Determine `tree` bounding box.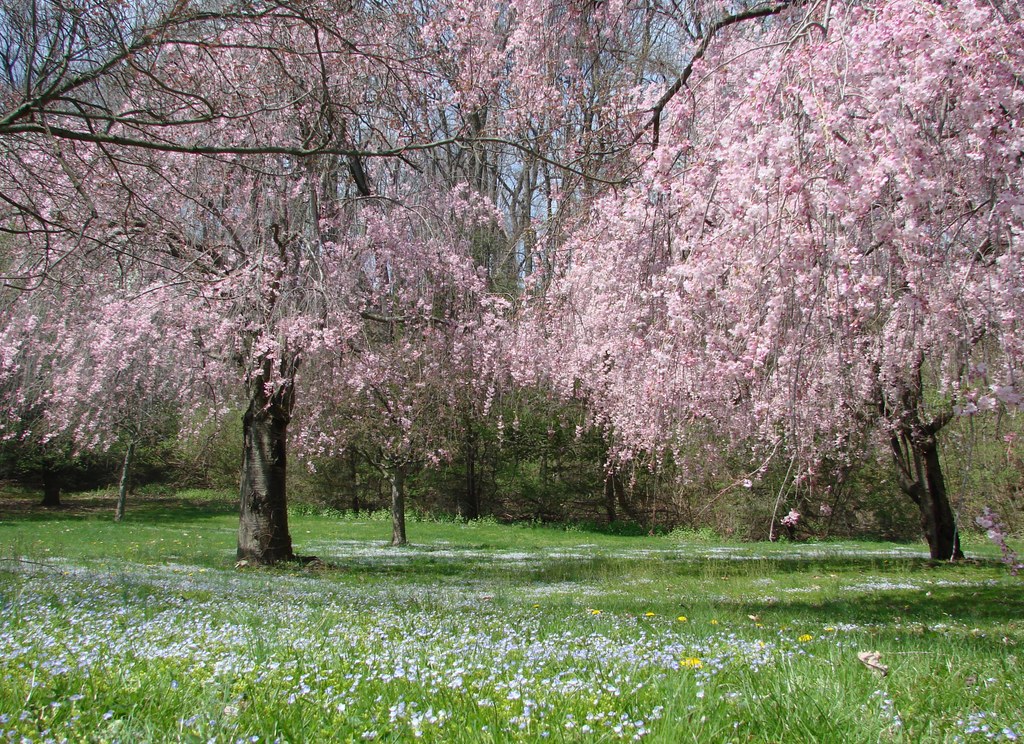
Determined: x1=0, y1=0, x2=709, y2=293.
